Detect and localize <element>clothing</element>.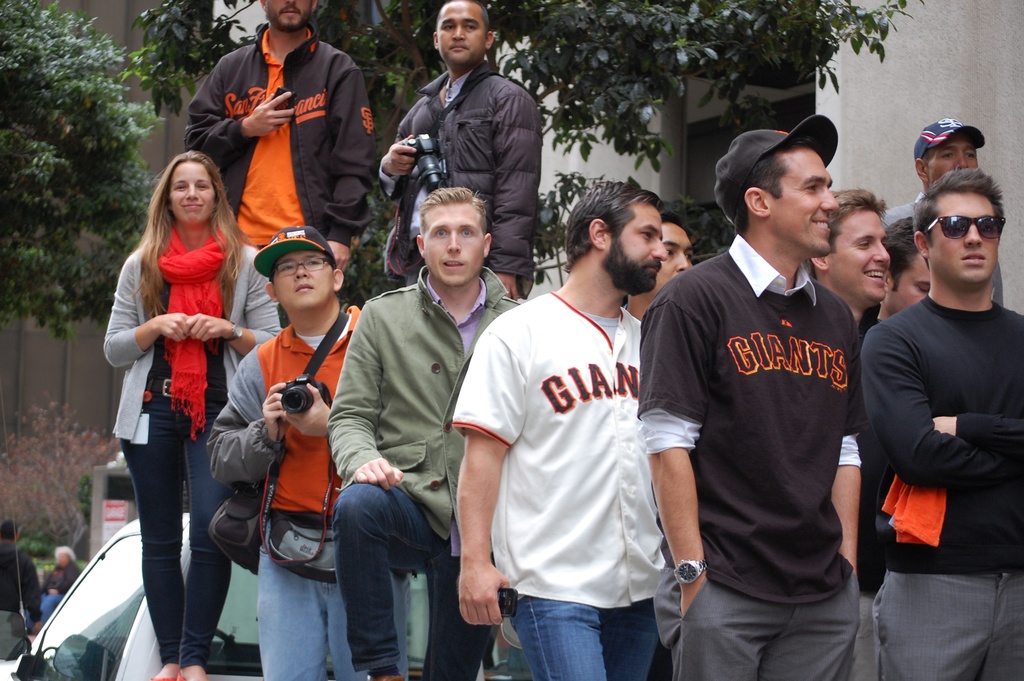
Localized at left=870, top=291, right=1023, bottom=678.
